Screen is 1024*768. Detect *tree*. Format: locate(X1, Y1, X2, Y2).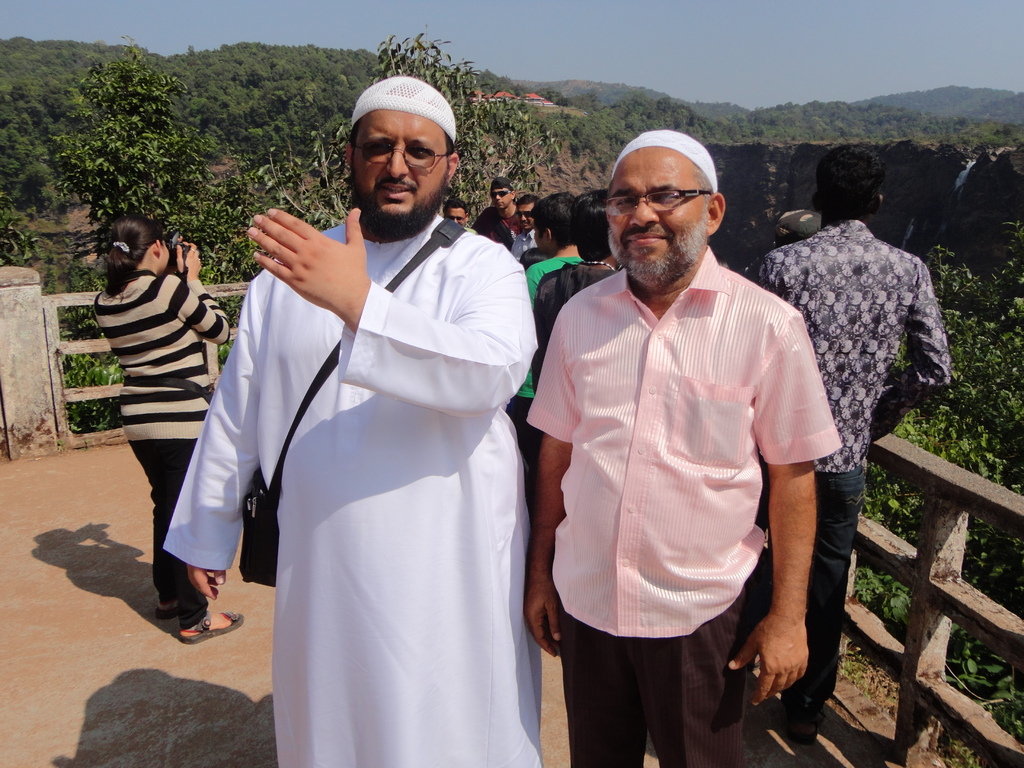
locate(0, 83, 72, 210).
